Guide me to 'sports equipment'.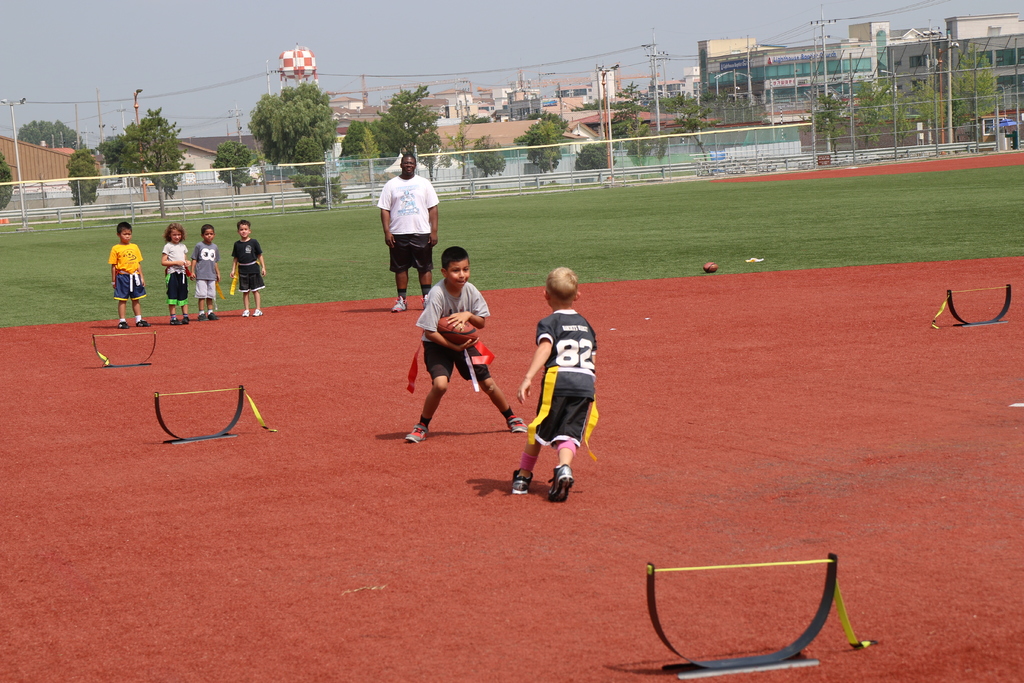
Guidance: (left=154, top=384, right=275, bottom=443).
